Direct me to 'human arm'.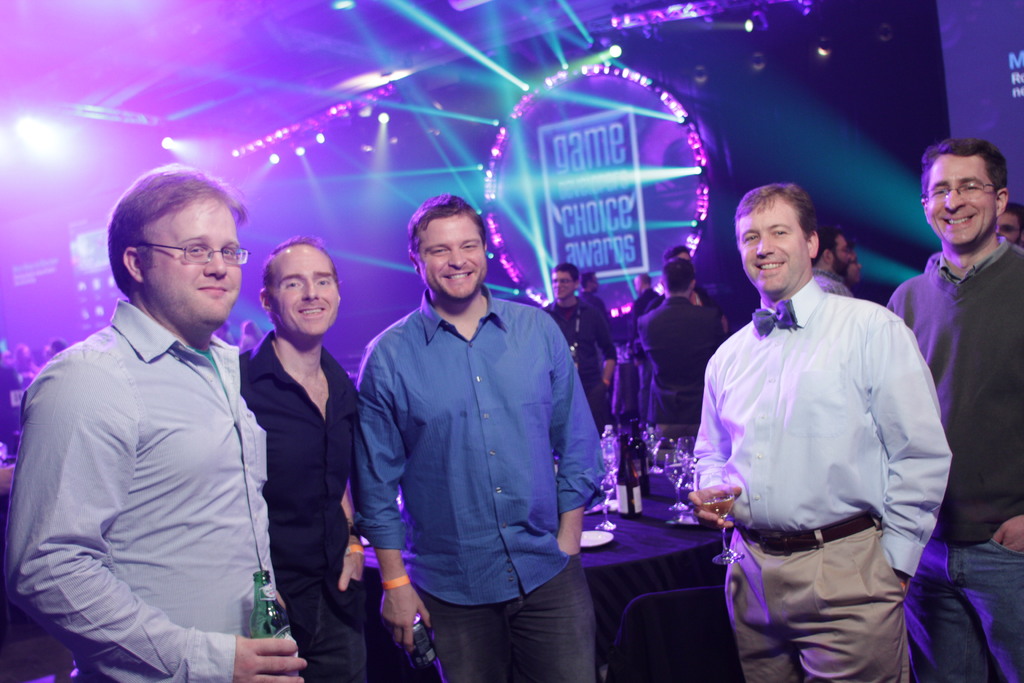
Direction: (left=870, top=308, right=950, bottom=621).
